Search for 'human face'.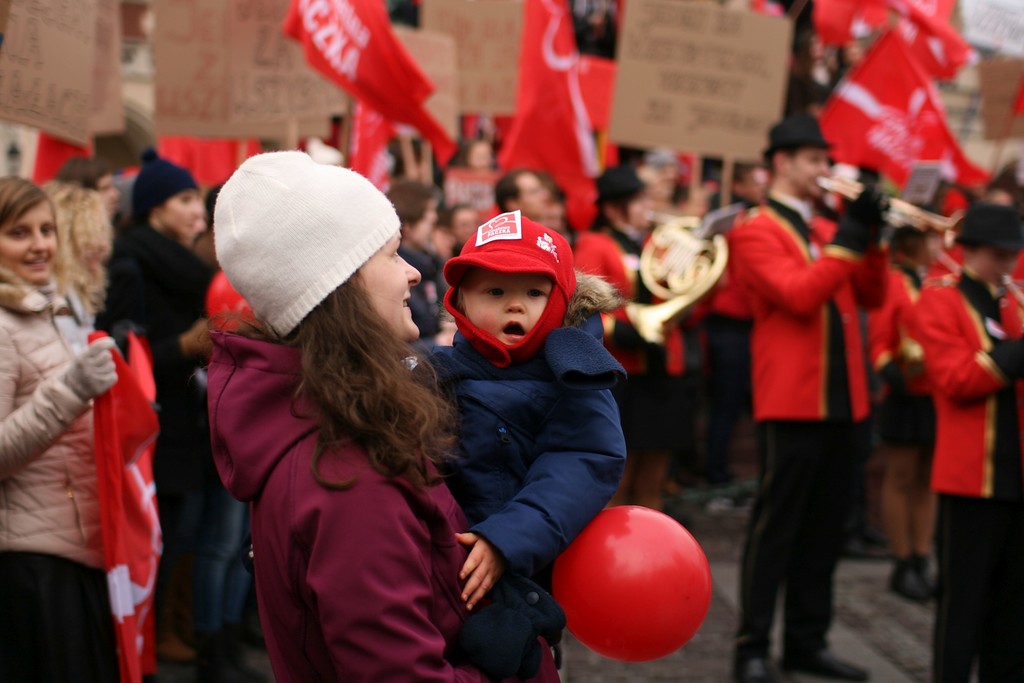
Found at (521, 174, 546, 210).
